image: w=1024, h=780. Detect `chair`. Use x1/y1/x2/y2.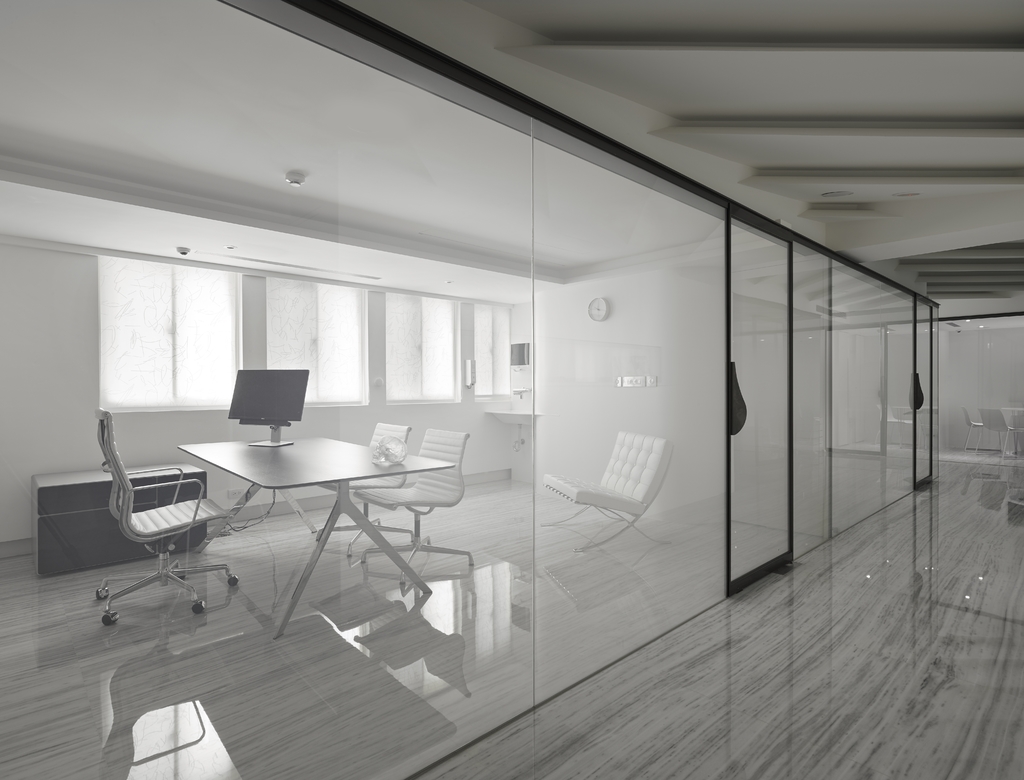
349/426/466/597.
